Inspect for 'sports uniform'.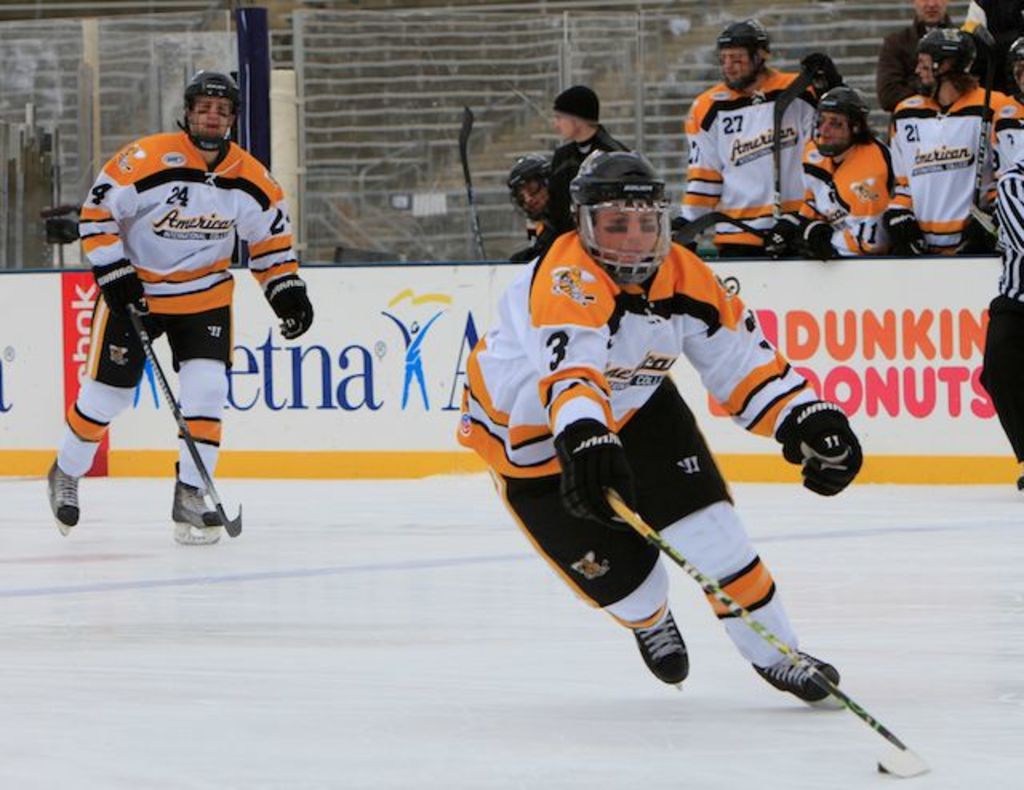
Inspection: (677, 66, 826, 249).
